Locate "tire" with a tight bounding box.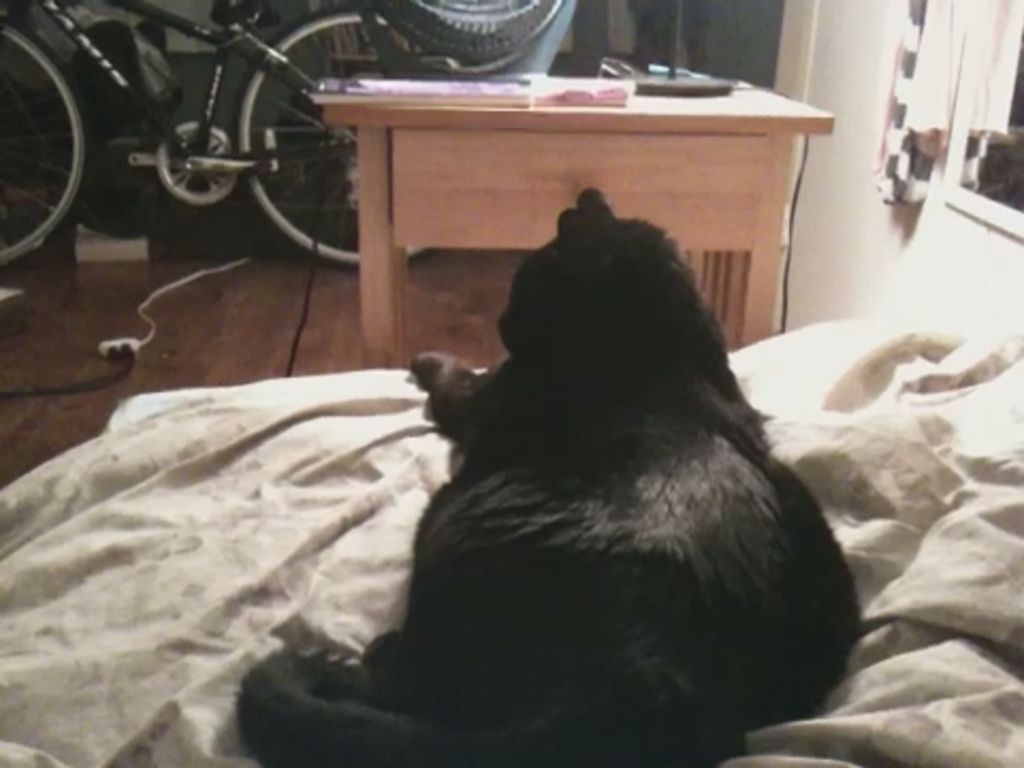
locate(241, 2, 463, 267).
